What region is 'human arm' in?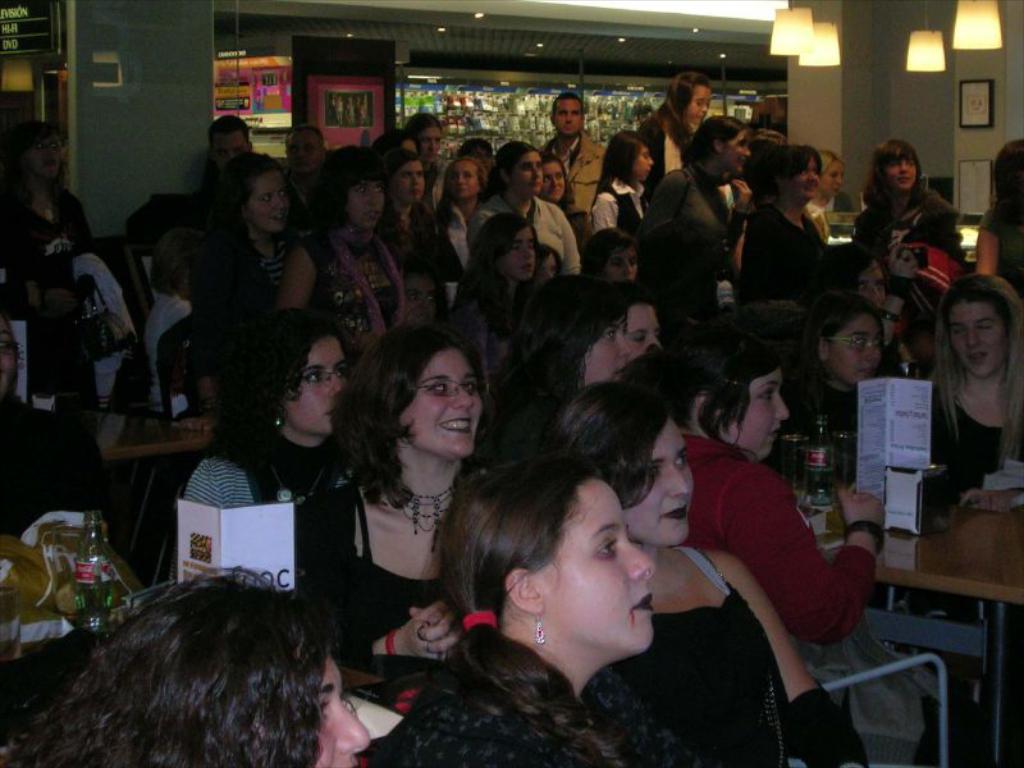
locate(293, 488, 454, 655).
